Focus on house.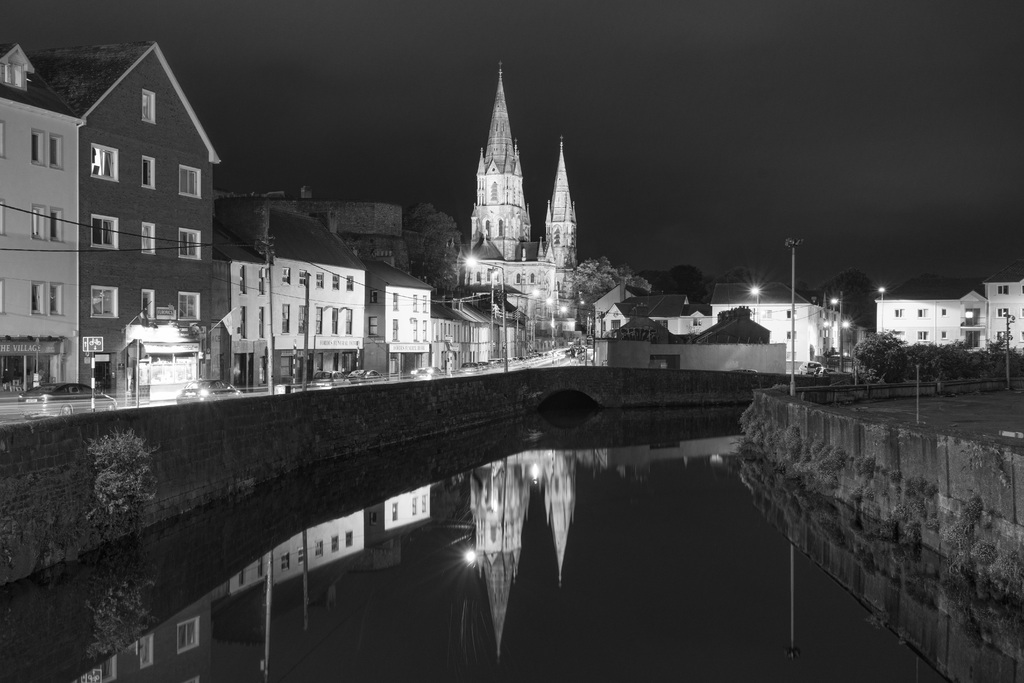
Focused at 484/279/552/373.
